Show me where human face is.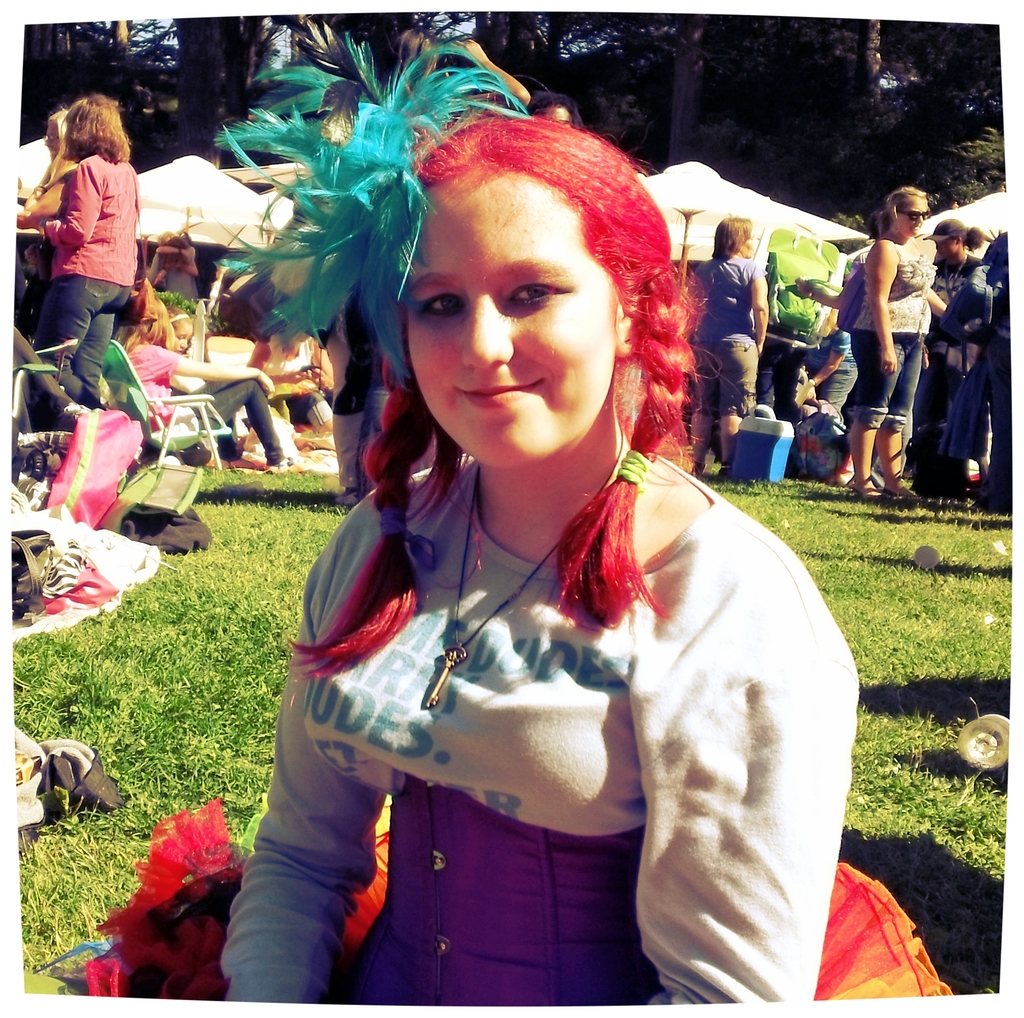
human face is at (175,320,188,347).
